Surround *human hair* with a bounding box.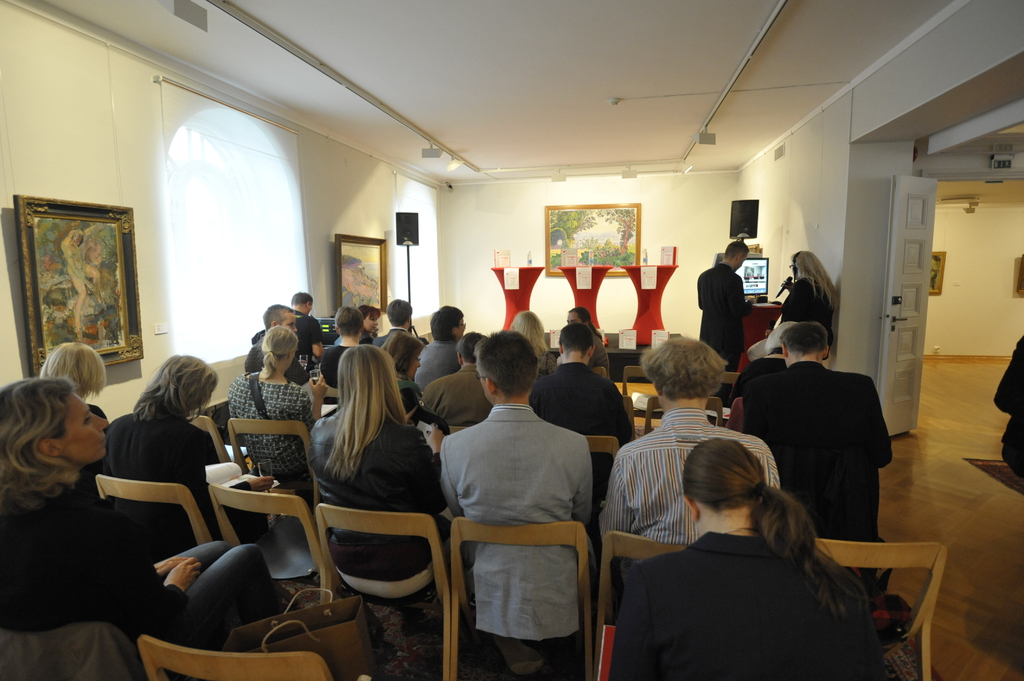
select_region(789, 248, 837, 311).
